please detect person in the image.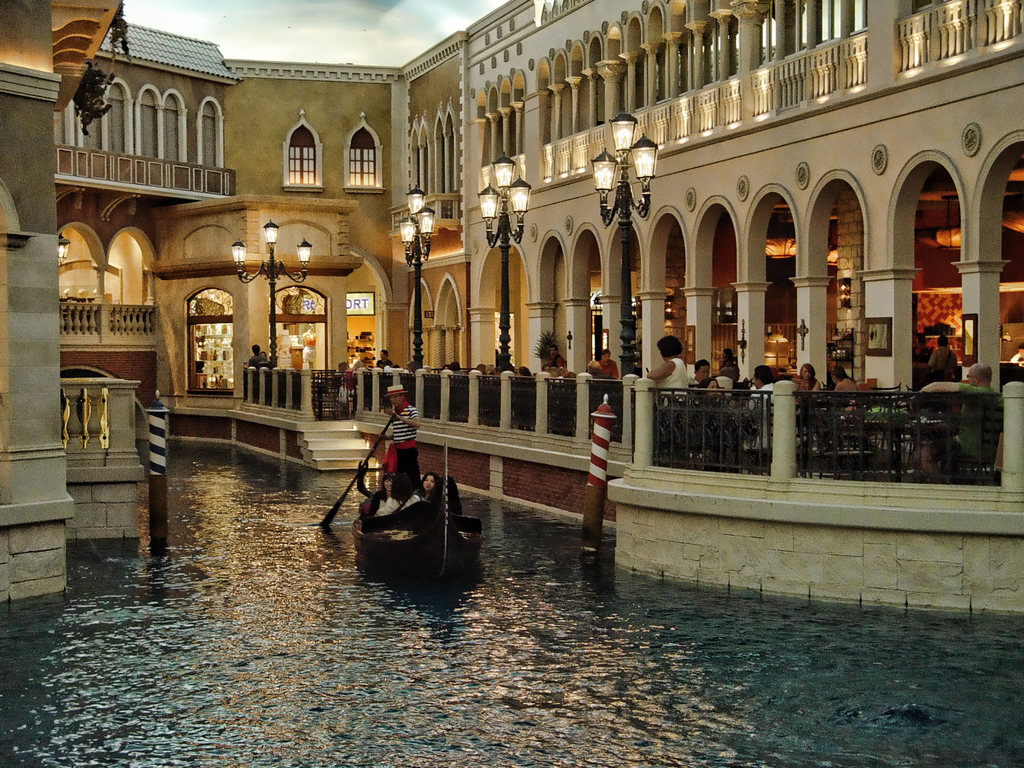
x1=377 y1=349 x2=392 y2=371.
